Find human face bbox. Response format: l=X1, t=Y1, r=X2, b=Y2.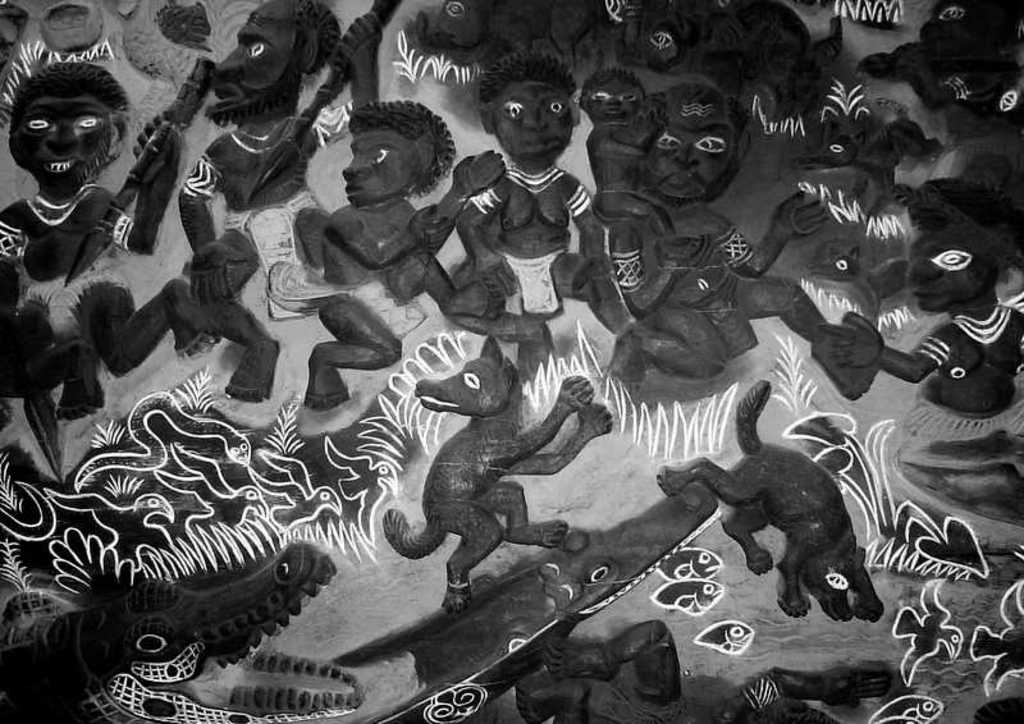
l=212, t=1, r=296, b=115.
